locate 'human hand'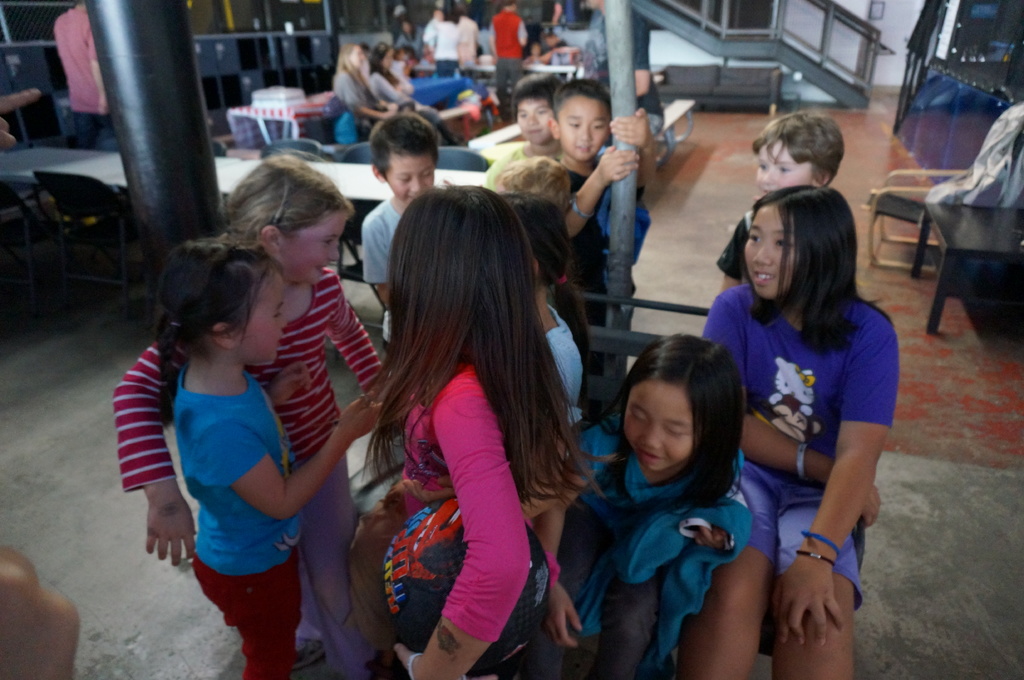
bbox(543, 580, 584, 651)
